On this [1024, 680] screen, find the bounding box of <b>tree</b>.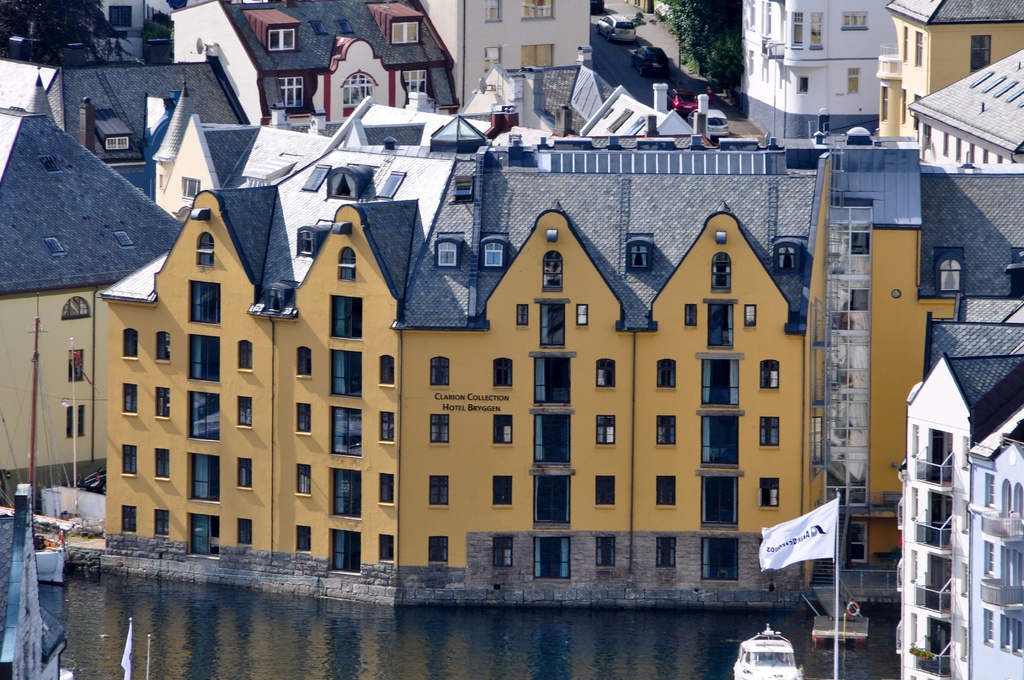
Bounding box: [x1=659, y1=0, x2=747, y2=97].
